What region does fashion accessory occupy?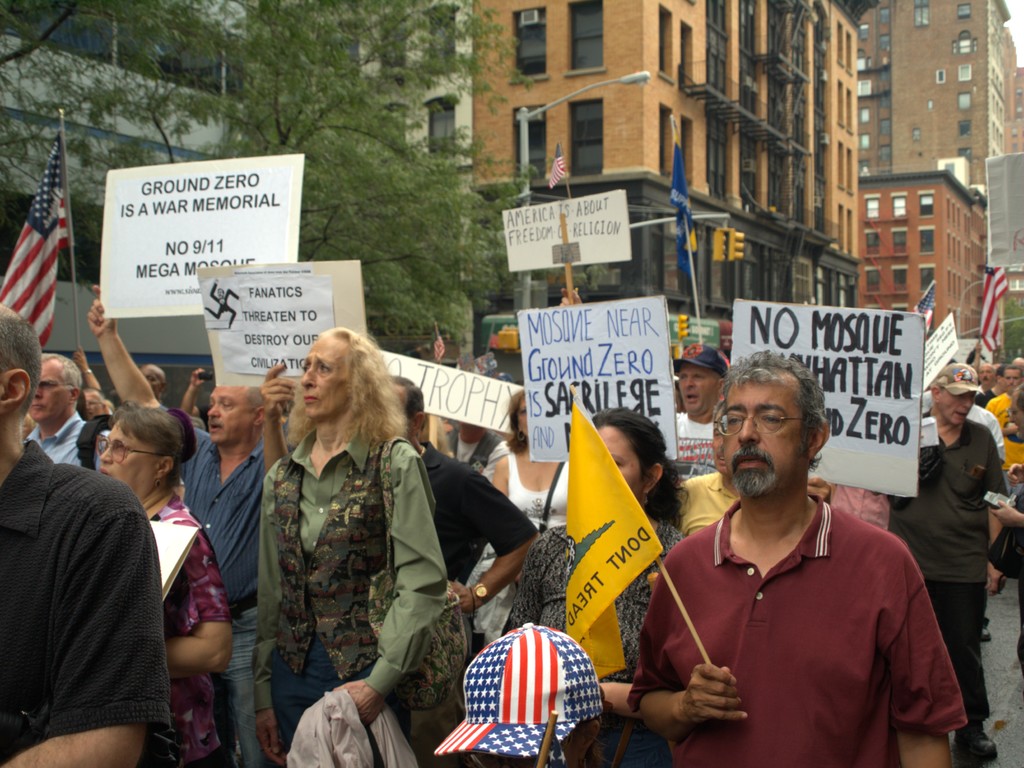
(461,585,476,619).
